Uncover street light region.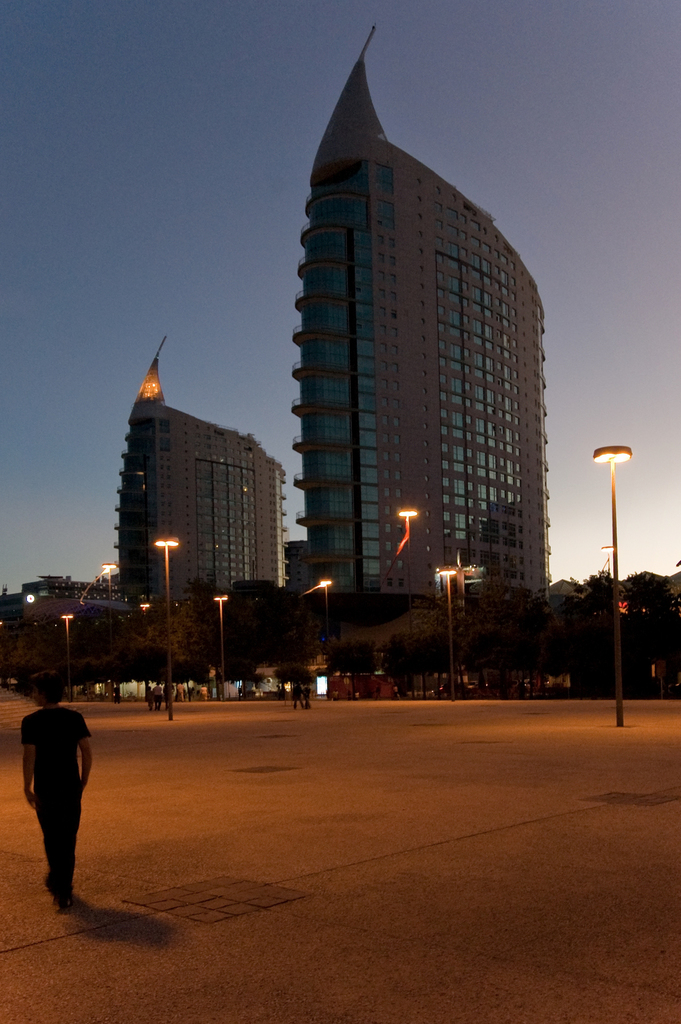
Uncovered: bbox=(395, 508, 424, 634).
